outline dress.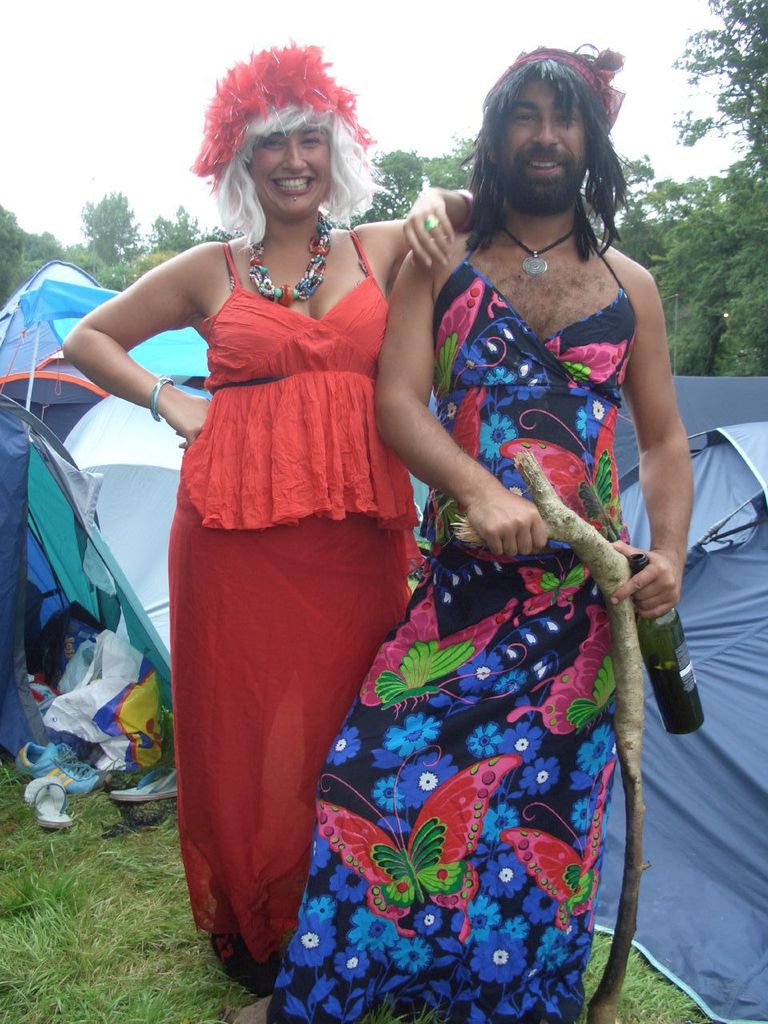
Outline: [left=155, top=178, right=393, bottom=874].
